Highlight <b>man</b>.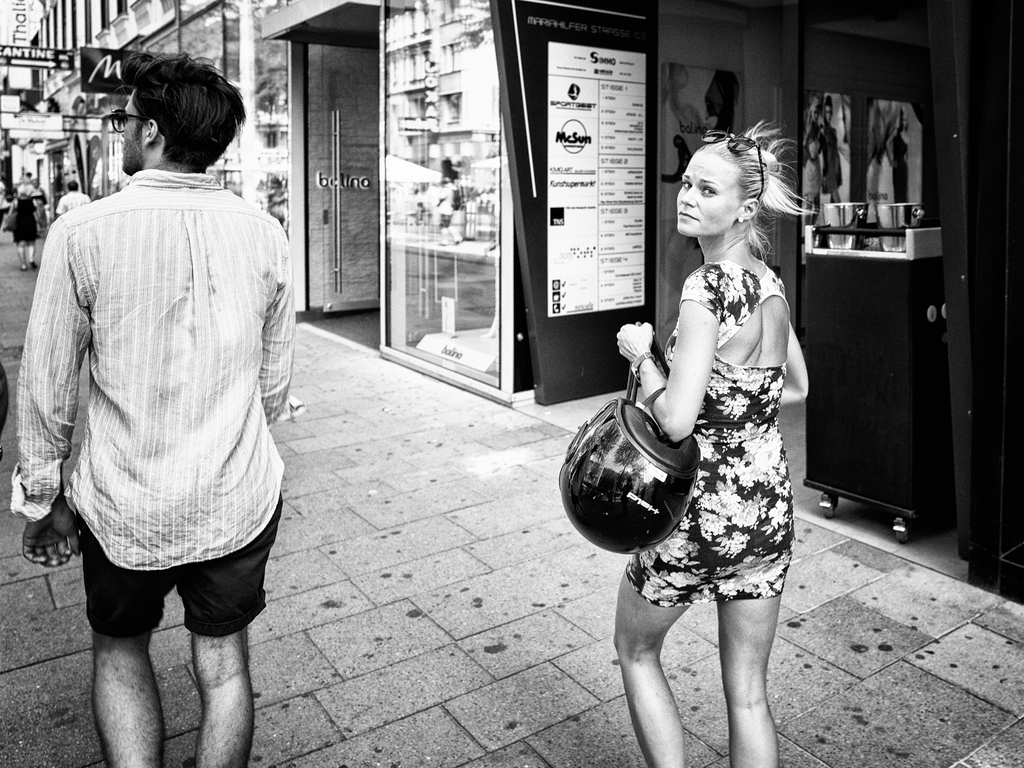
Highlighted region: x1=55 y1=181 x2=91 y2=218.
